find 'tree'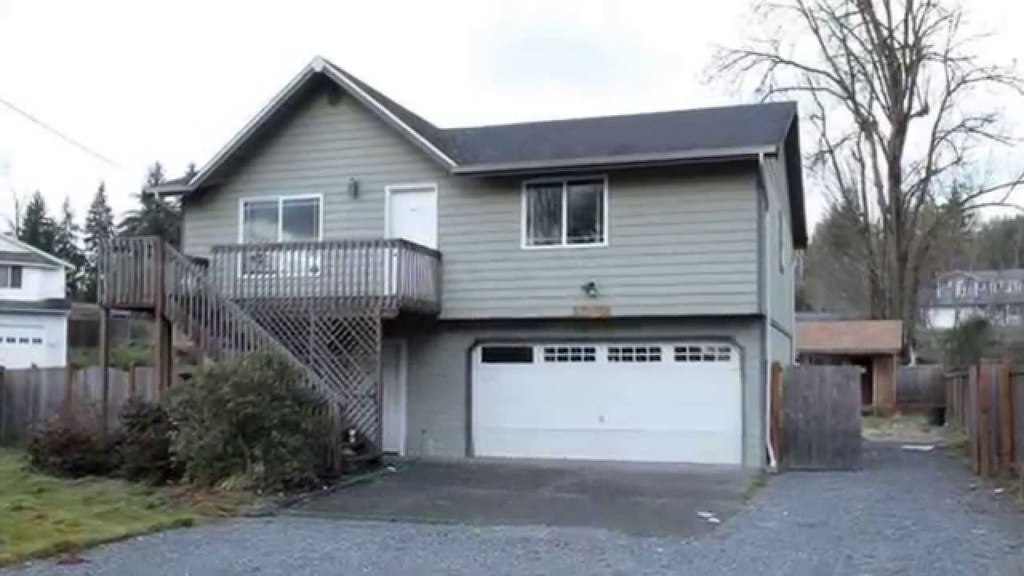
[x1=694, y1=0, x2=1023, y2=358]
